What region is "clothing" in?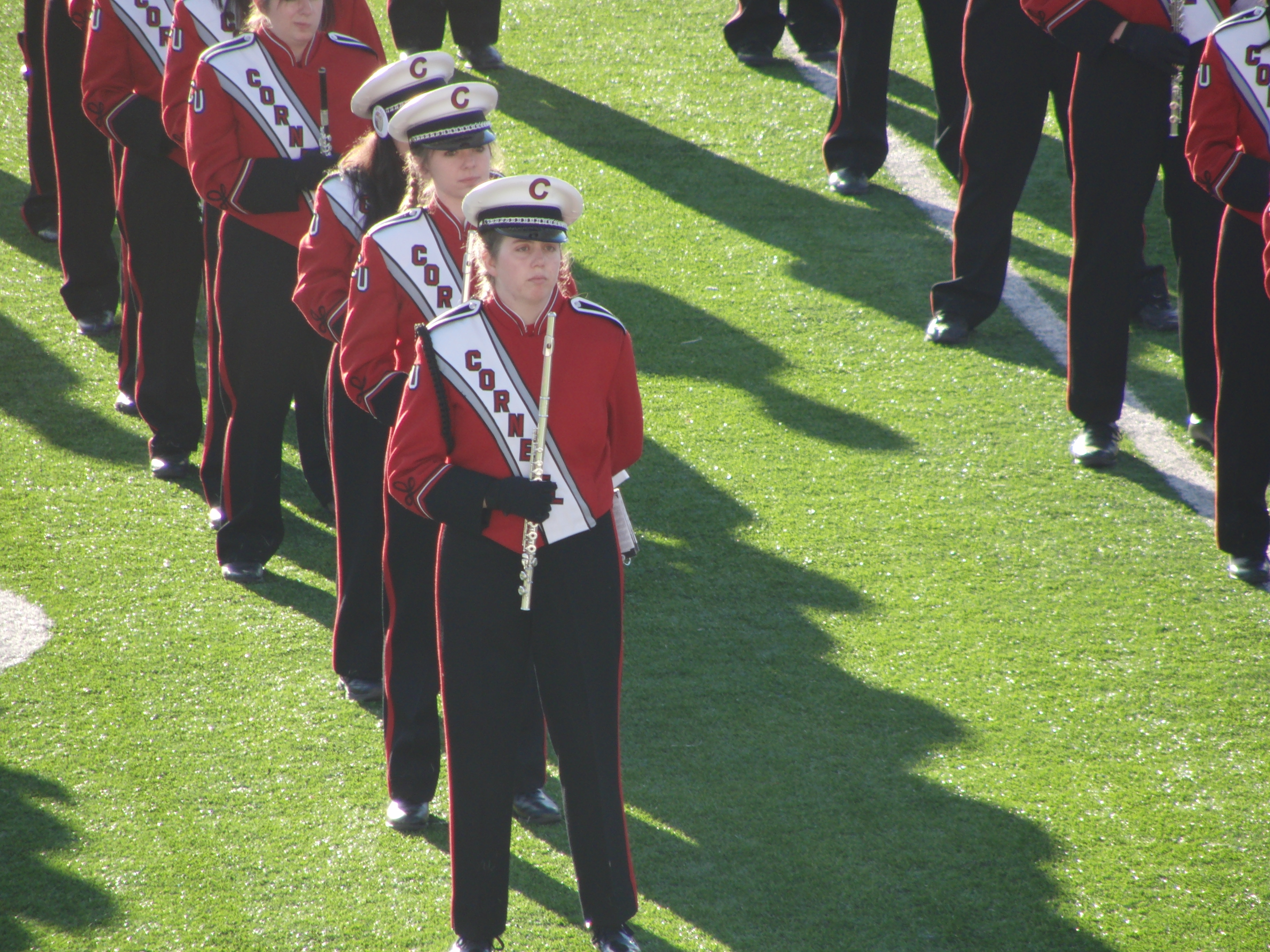
{"x1": 355, "y1": 0, "x2": 431, "y2": 149}.
